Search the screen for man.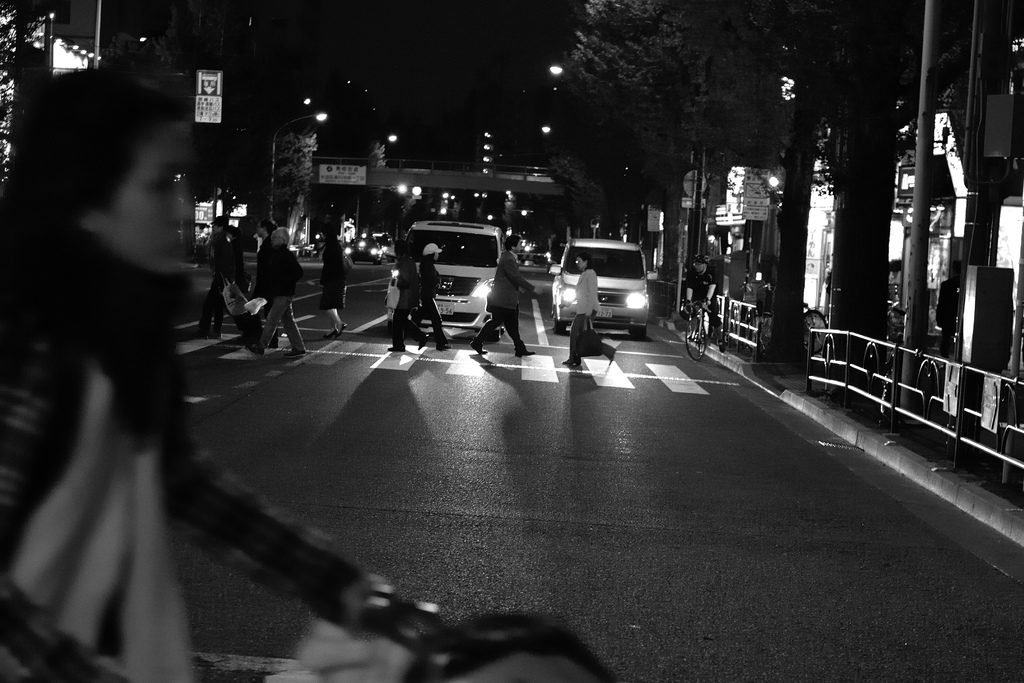
Found at [190, 211, 236, 339].
